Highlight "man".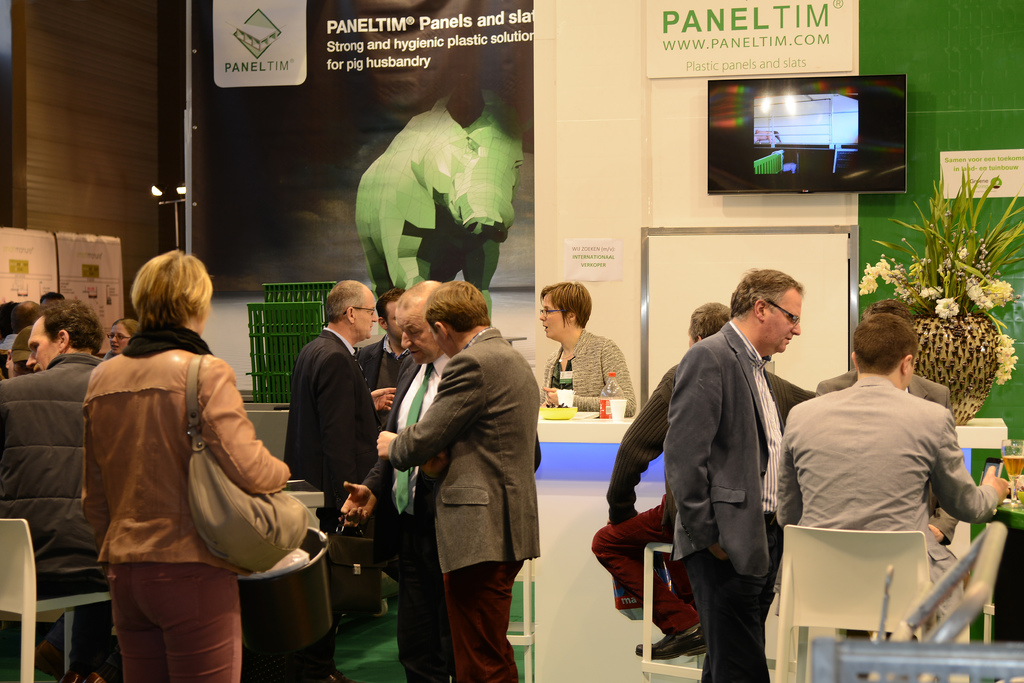
Highlighted region: x1=776 y1=311 x2=1013 y2=614.
